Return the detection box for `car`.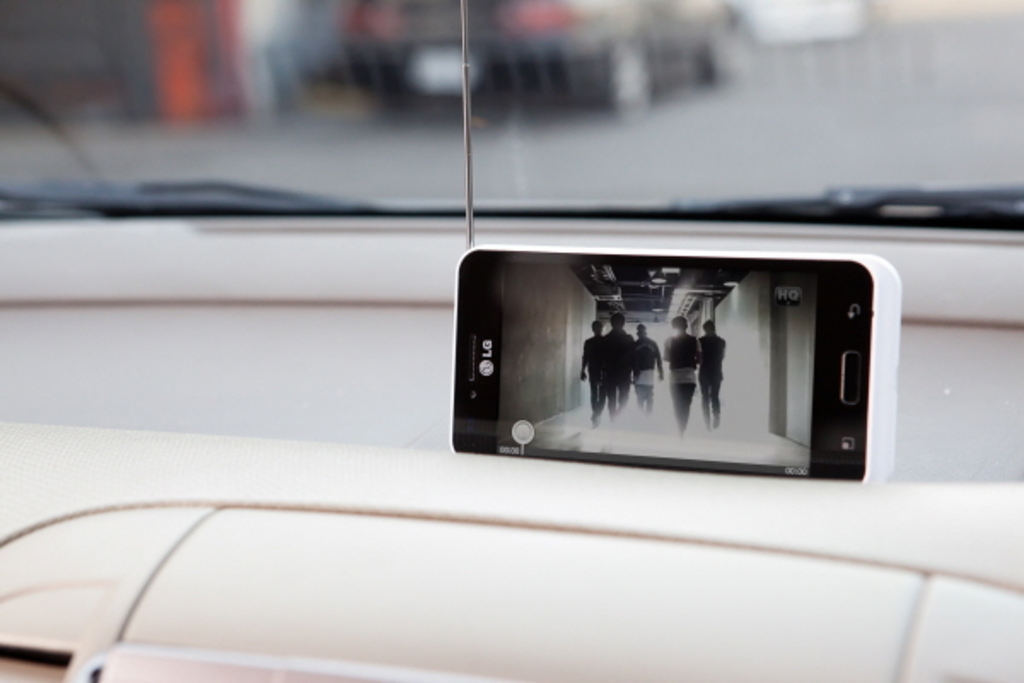
0, 0, 1022, 681.
